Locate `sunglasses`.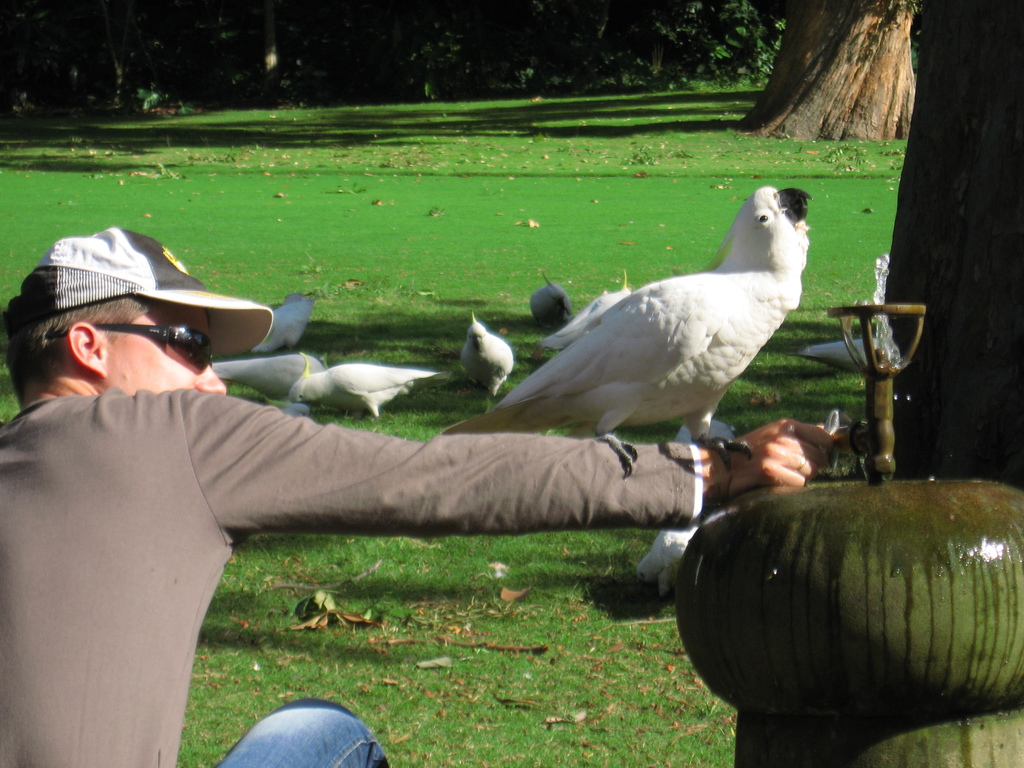
Bounding box: select_region(48, 320, 218, 372).
